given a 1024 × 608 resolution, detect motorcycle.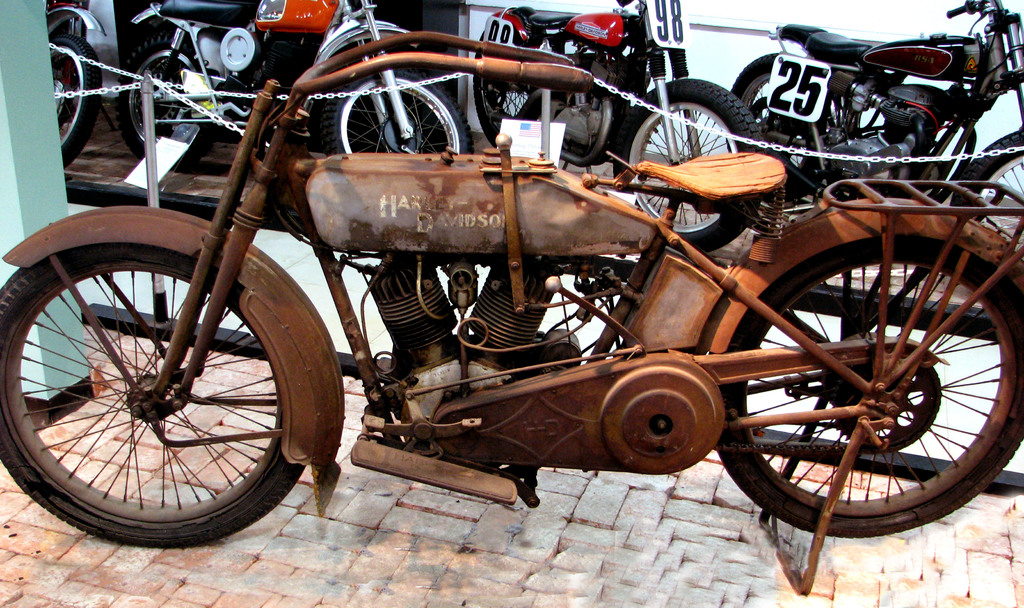
[x1=118, y1=0, x2=474, y2=173].
